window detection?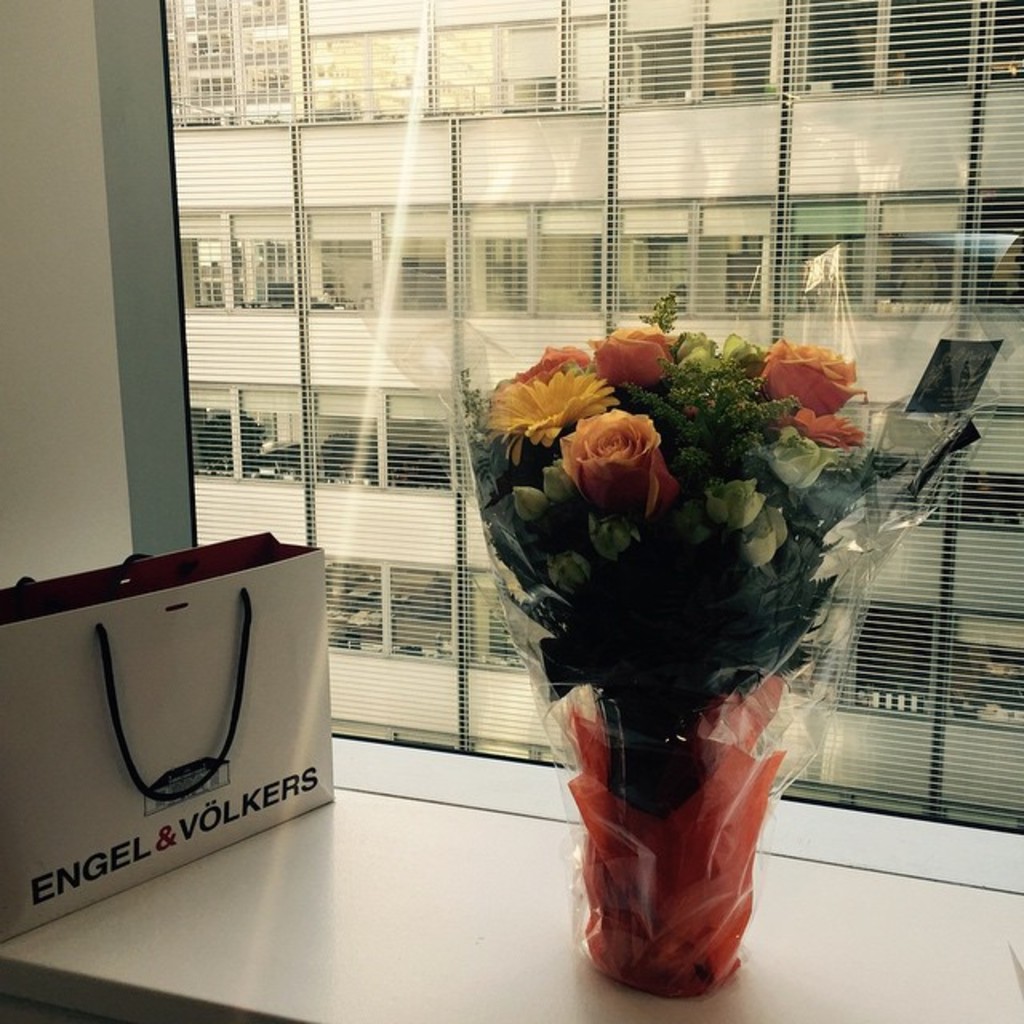
detection(938, 608, 1022, 726)
